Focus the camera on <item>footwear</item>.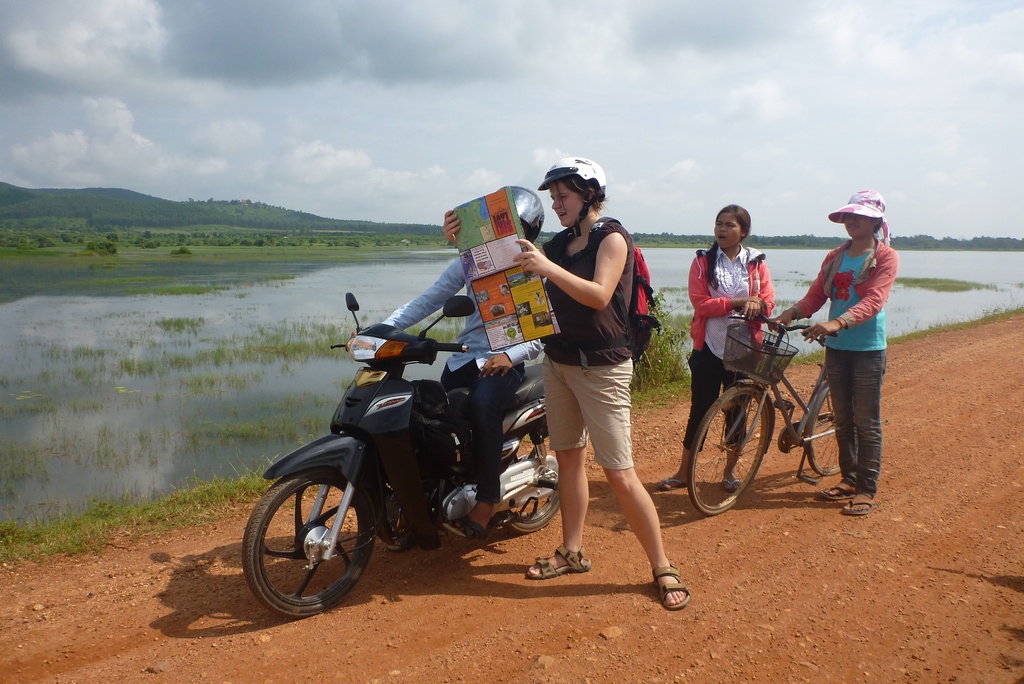
Focus region: crop(525, 546, 593, 584).
